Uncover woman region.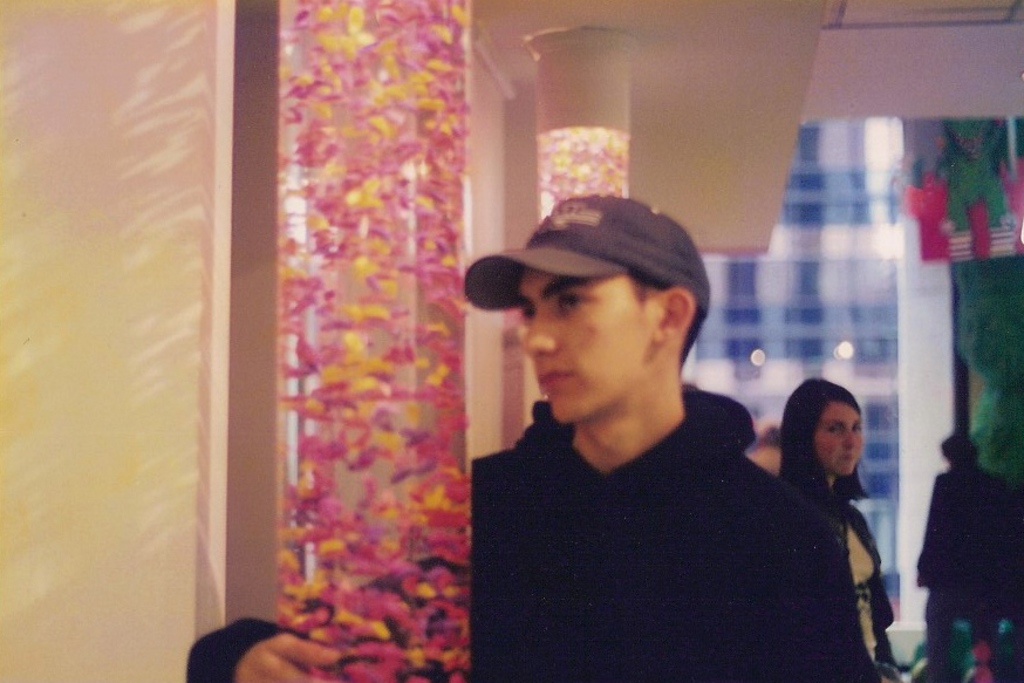
Uncovered: x1=773 y1=364 x2=899 y2=638.
